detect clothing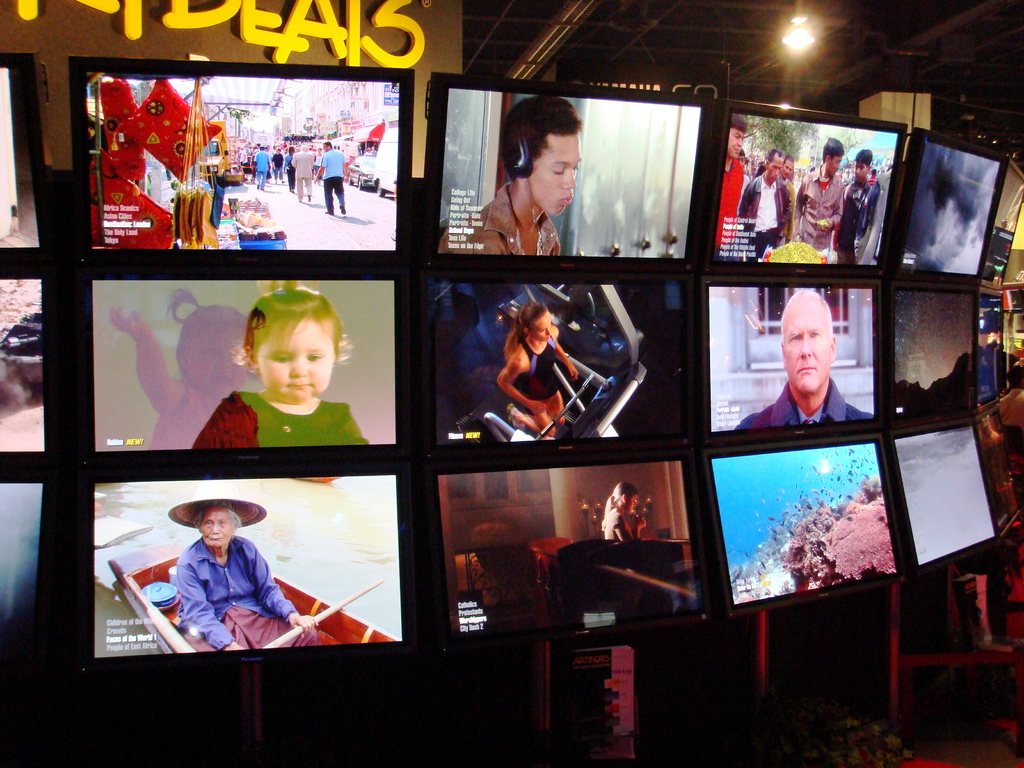
{"left": 730, "top": 172, "right": 790, "bottom": 257}
